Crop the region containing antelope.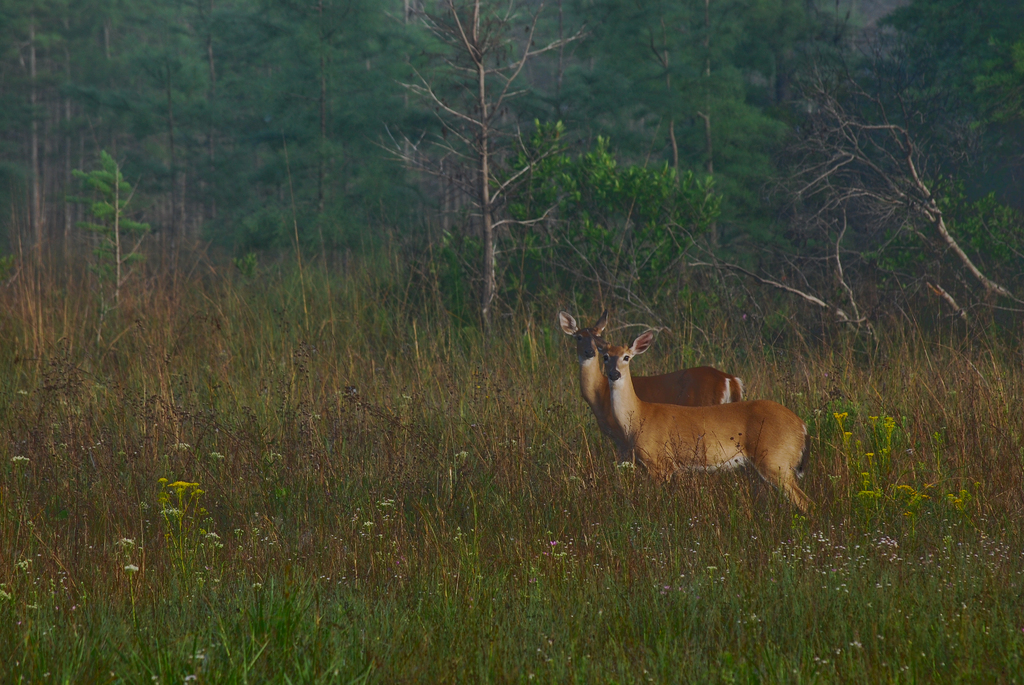
Crop region: bbox(561, 311, 749, 417).
